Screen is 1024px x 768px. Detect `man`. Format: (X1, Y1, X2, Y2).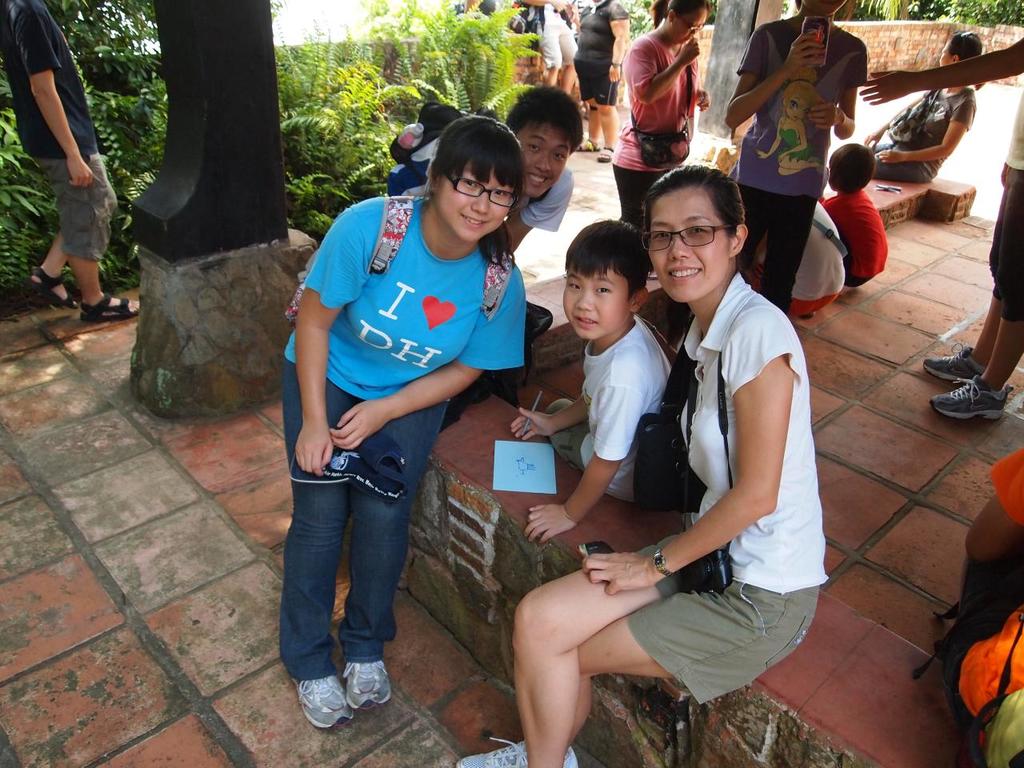
(6, 14, 117, 326).
